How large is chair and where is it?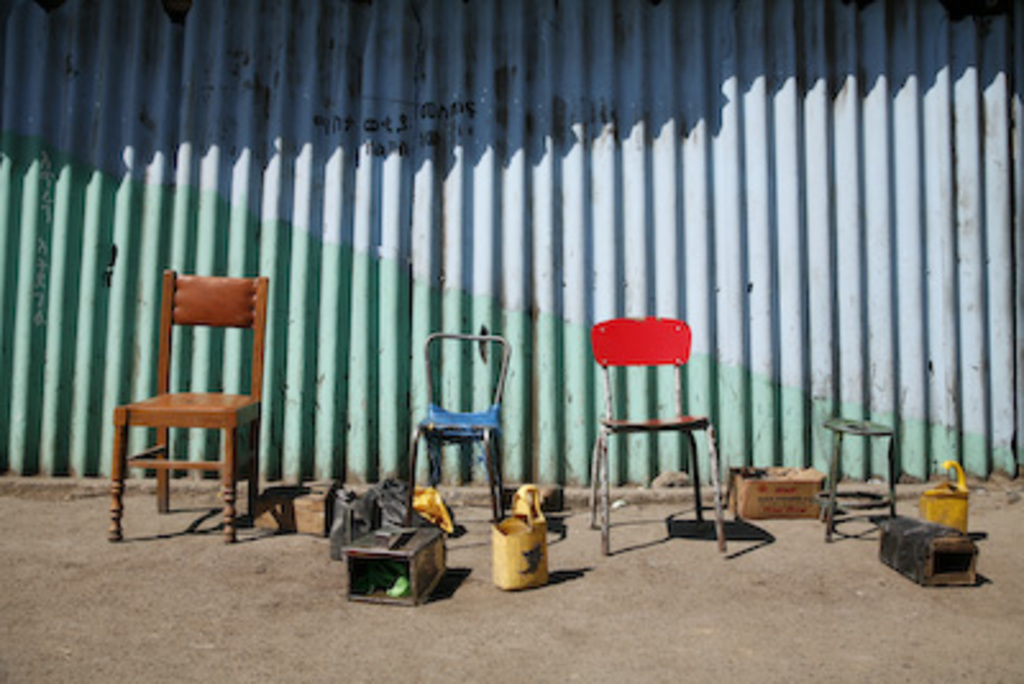
Bounding box: 586:315:732:551.
